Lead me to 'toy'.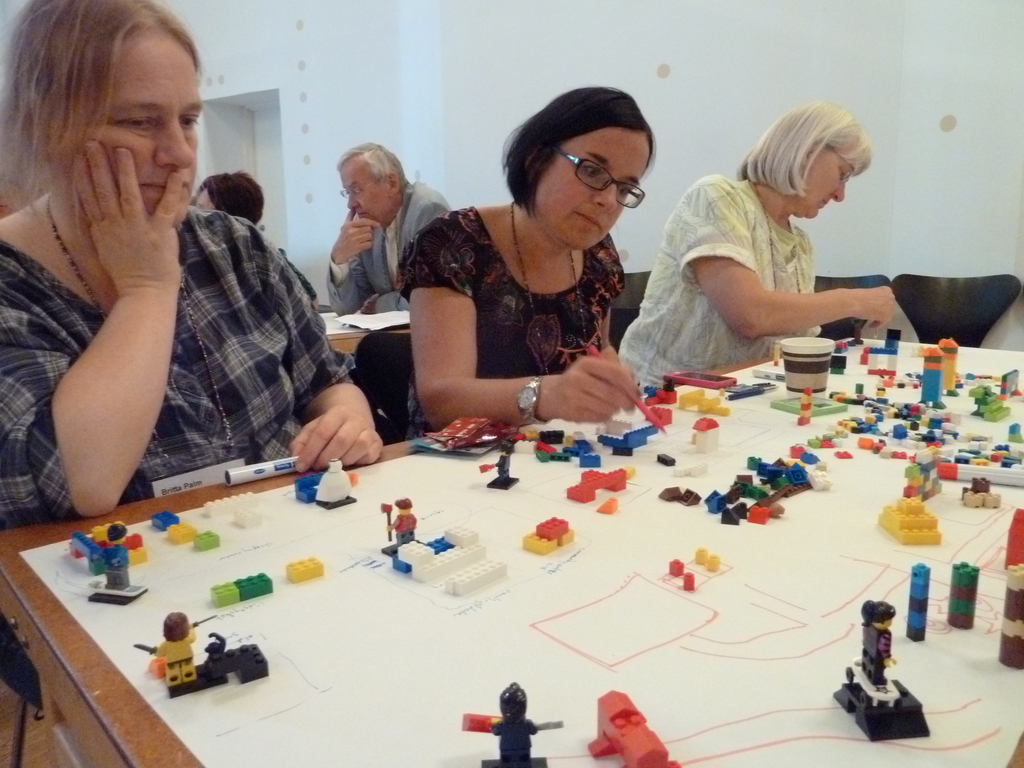
Lead to <region>743, 506, 767, 527</region>.
